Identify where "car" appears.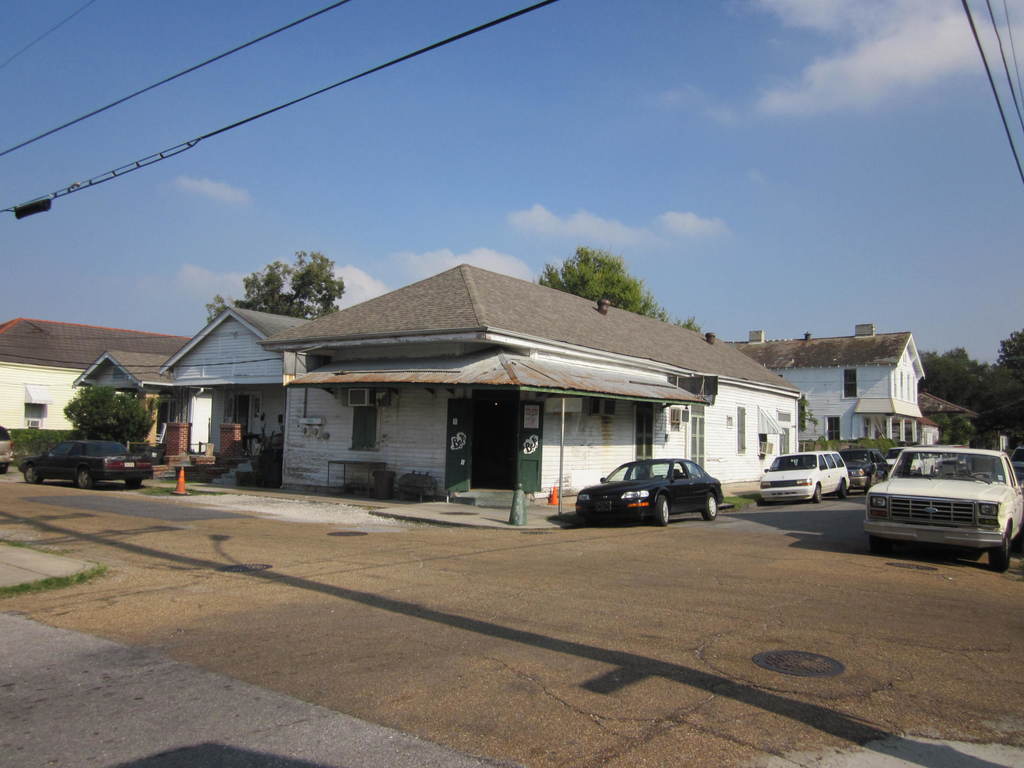
Appears at {"left": 840, "top": 443, "right": 889, "bottom": 485}.
